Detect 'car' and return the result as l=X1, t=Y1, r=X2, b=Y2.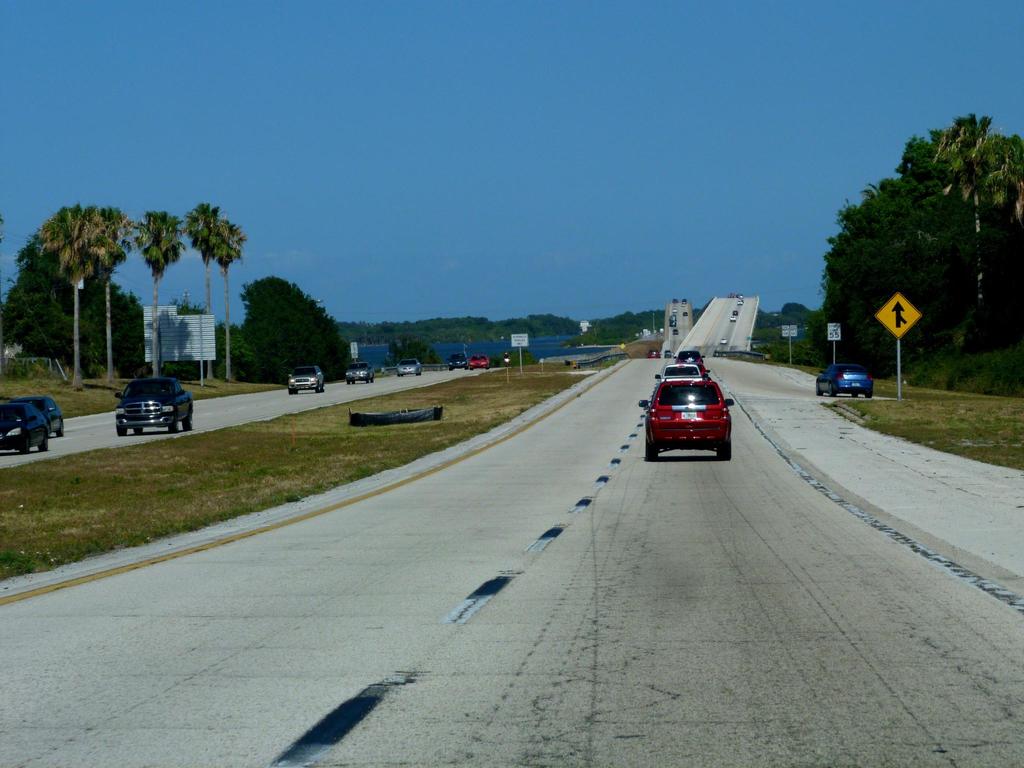
l=447, t=355, r=467, b=367.
